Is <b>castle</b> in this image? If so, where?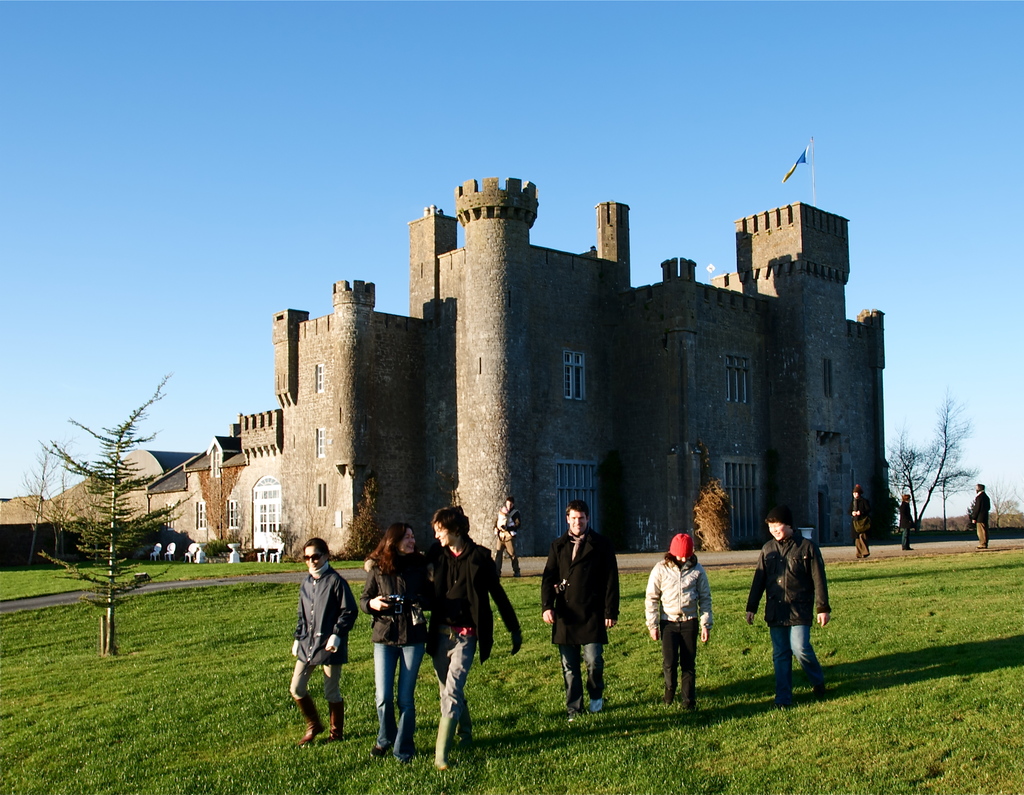
Yes, at left=239, top=174, right=893, bottom=559.
